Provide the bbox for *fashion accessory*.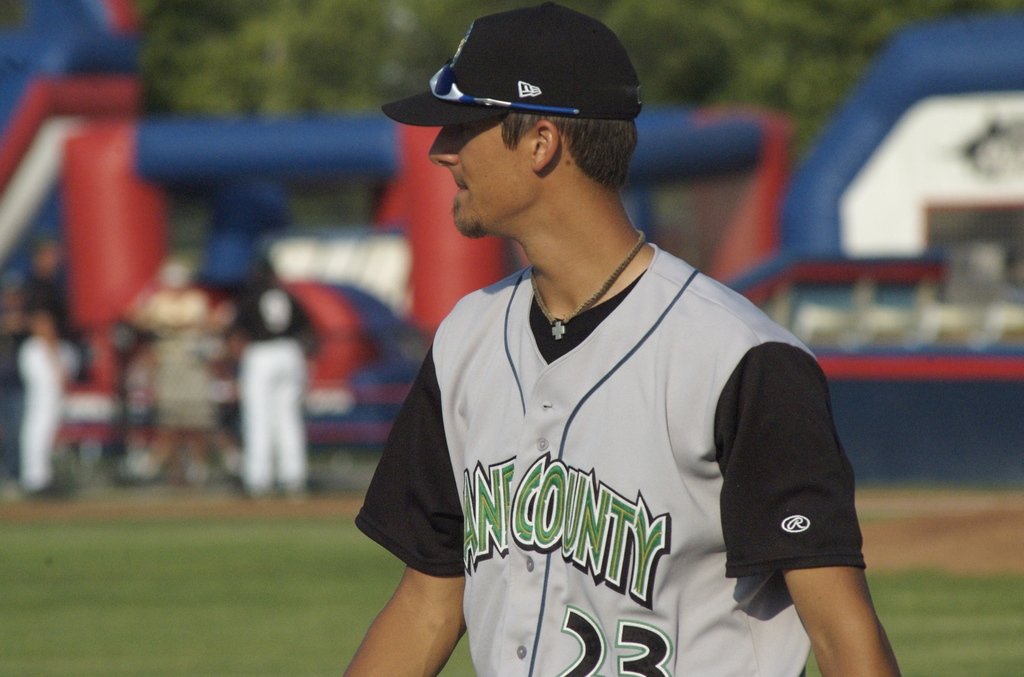
380:0:644:129.
